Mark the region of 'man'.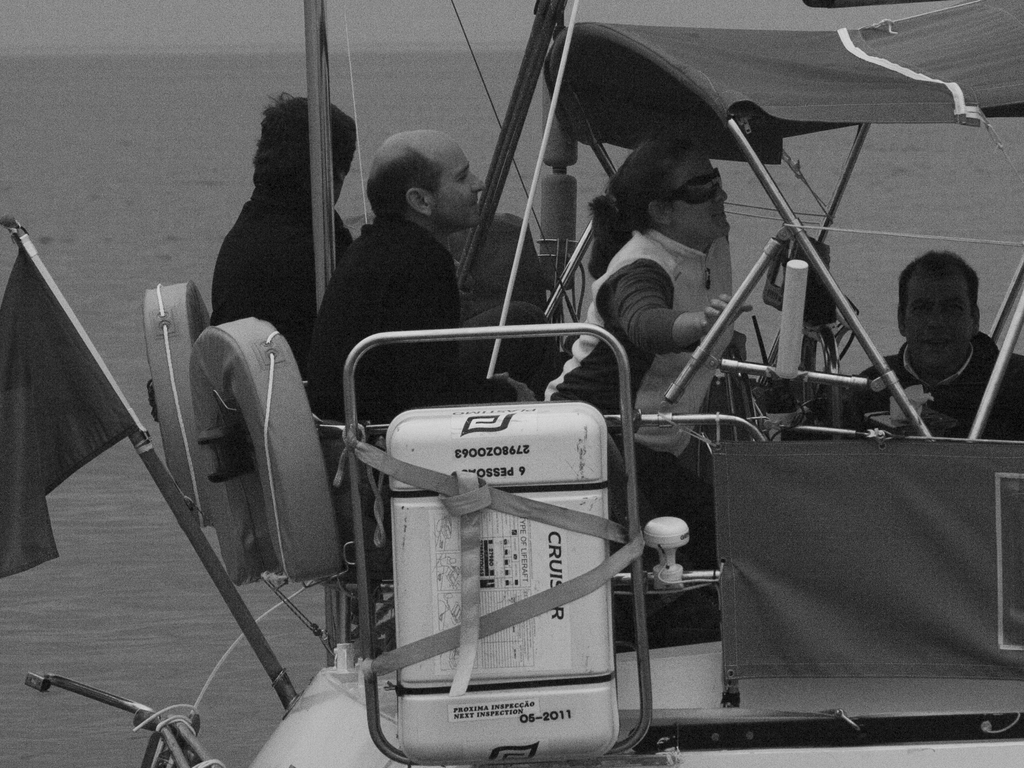
Region: 870, 224, 1013, 447.
